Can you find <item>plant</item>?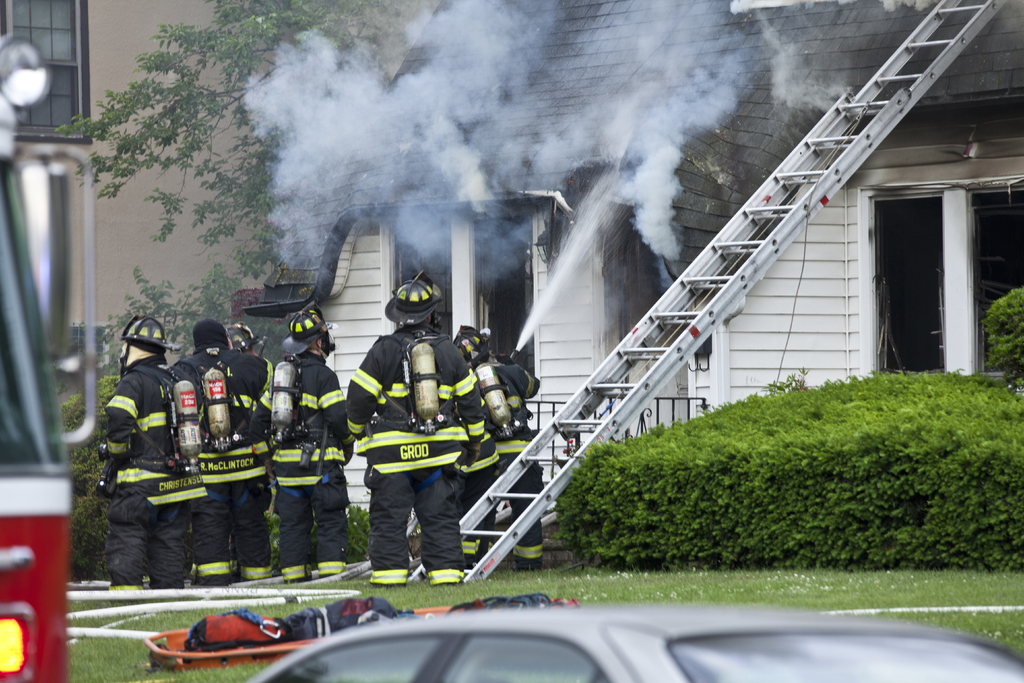
Yes, bounding box: x1=982 y1=286 x2=1023 y2=387.
